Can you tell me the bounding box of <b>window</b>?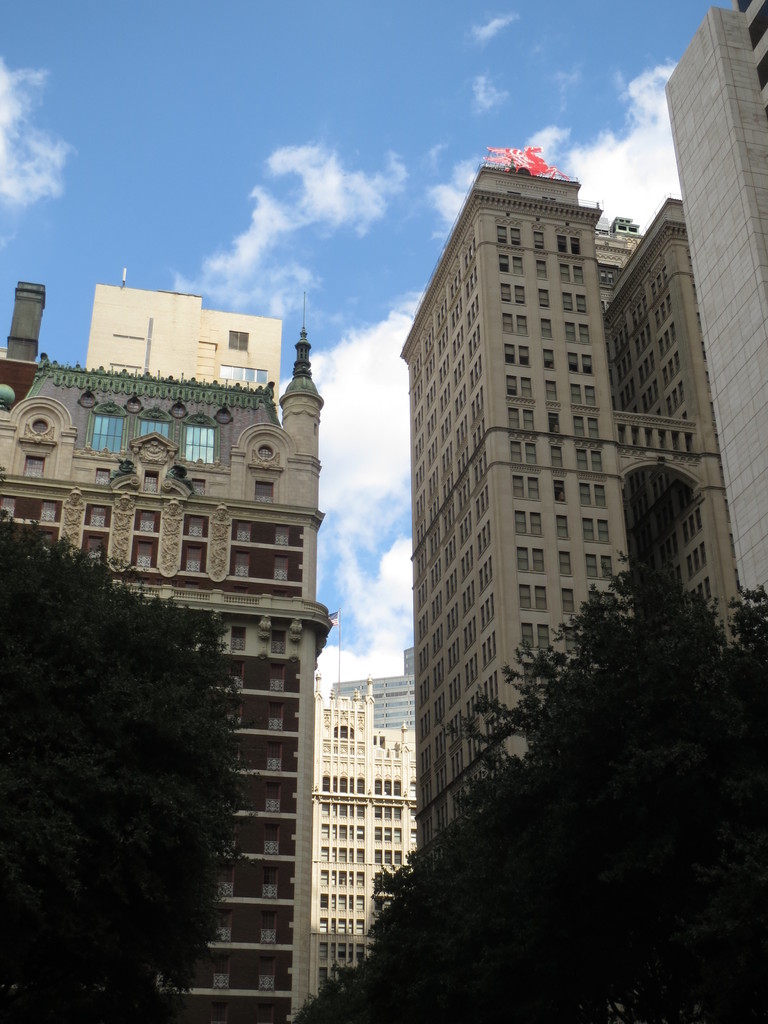
detection(554, 480, 566, 503).
